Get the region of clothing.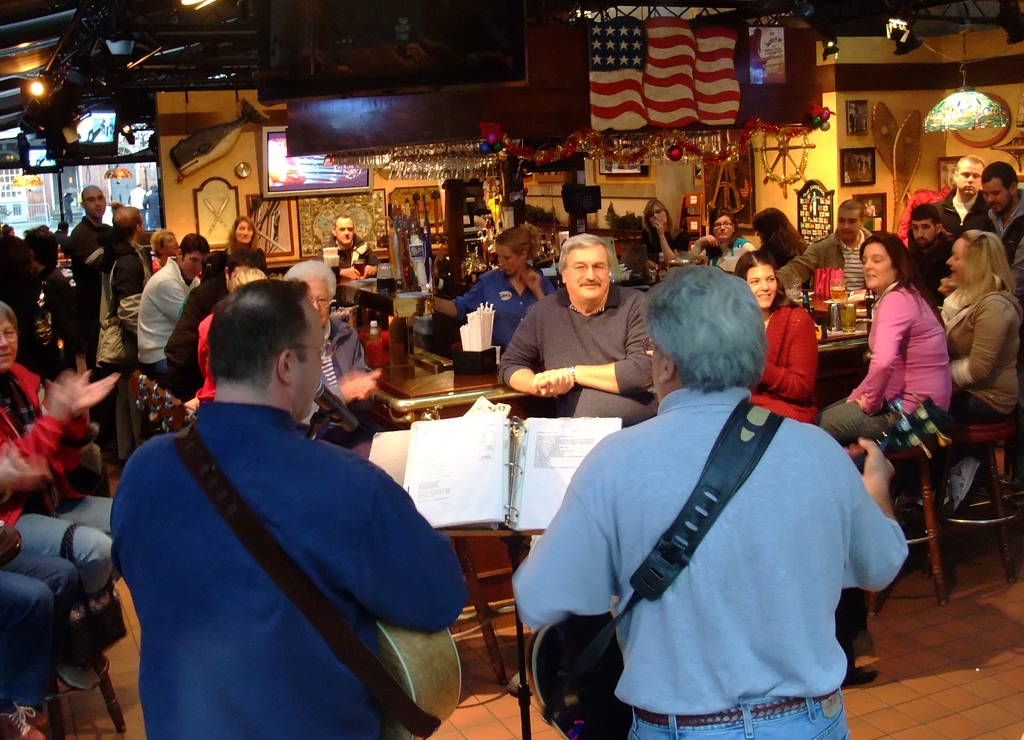
x1=317 y1=230 x2=376 y2=286.
